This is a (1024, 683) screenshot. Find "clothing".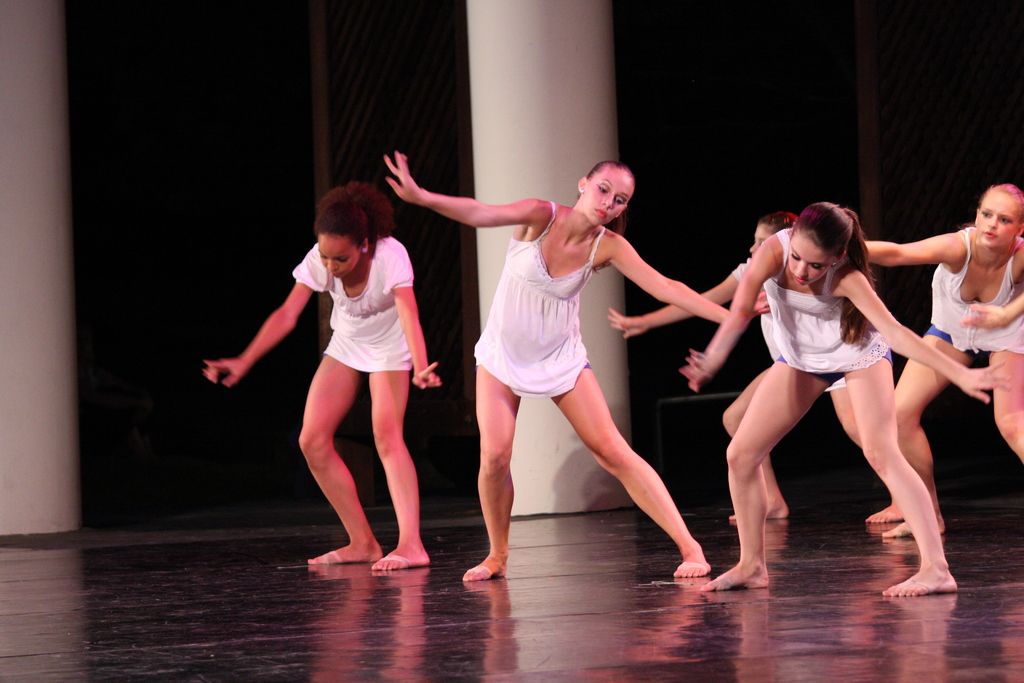
Bounding box: x1=764, y1=226, x2=888, y2=378.
